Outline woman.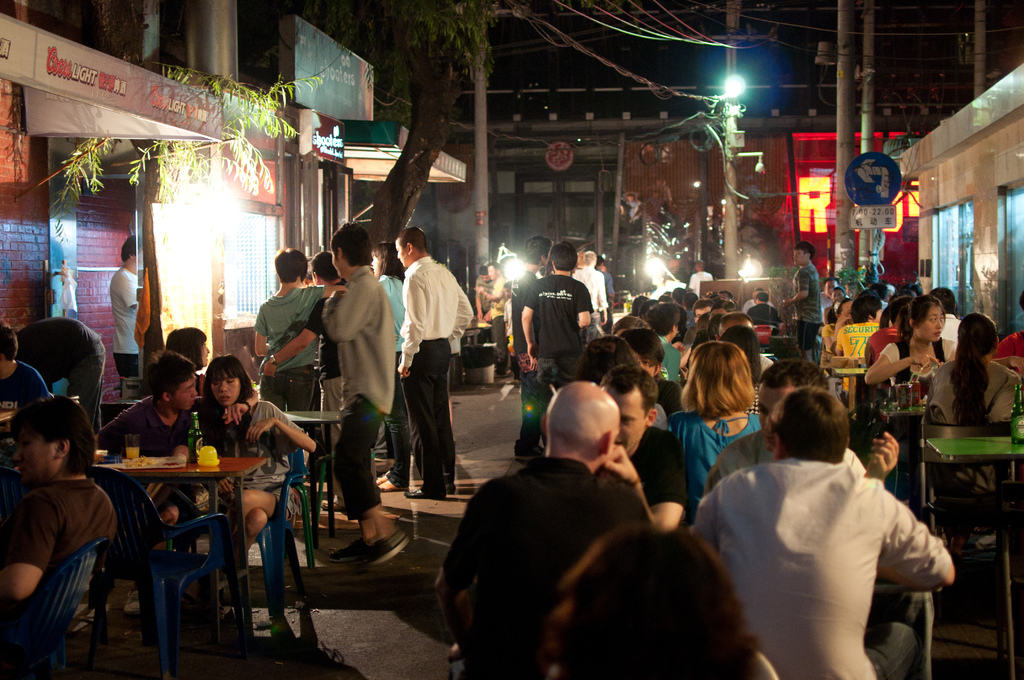
Outline: 678 328 786 508.
